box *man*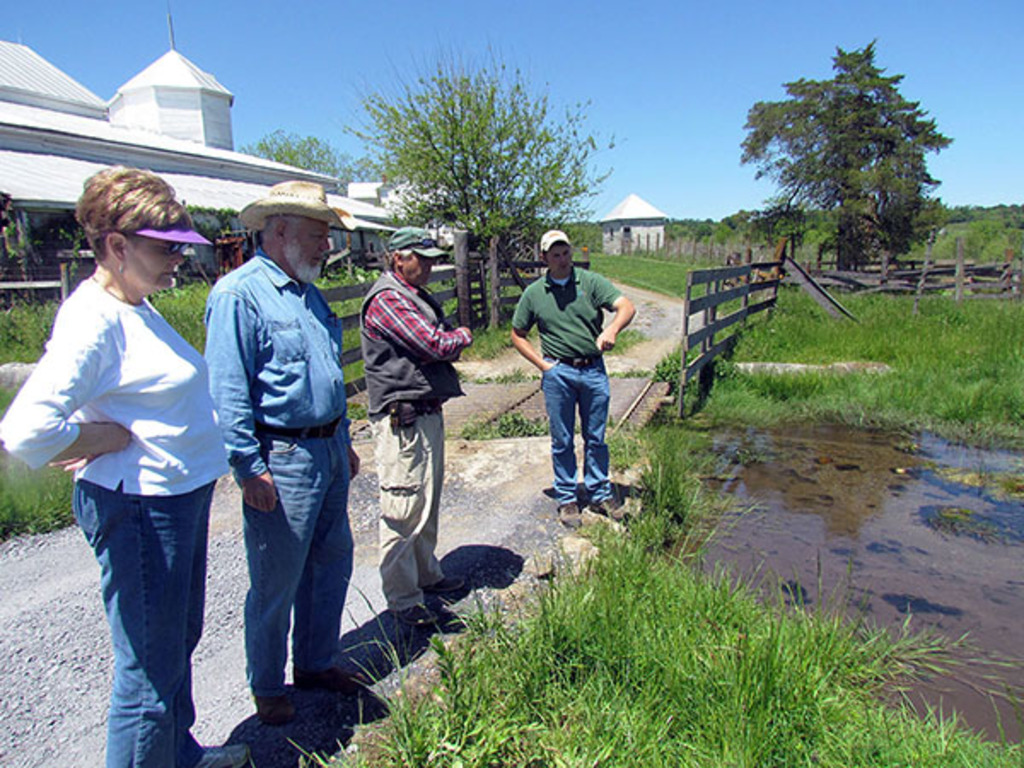
(left=198, top=174, right=394, bottom=730)
